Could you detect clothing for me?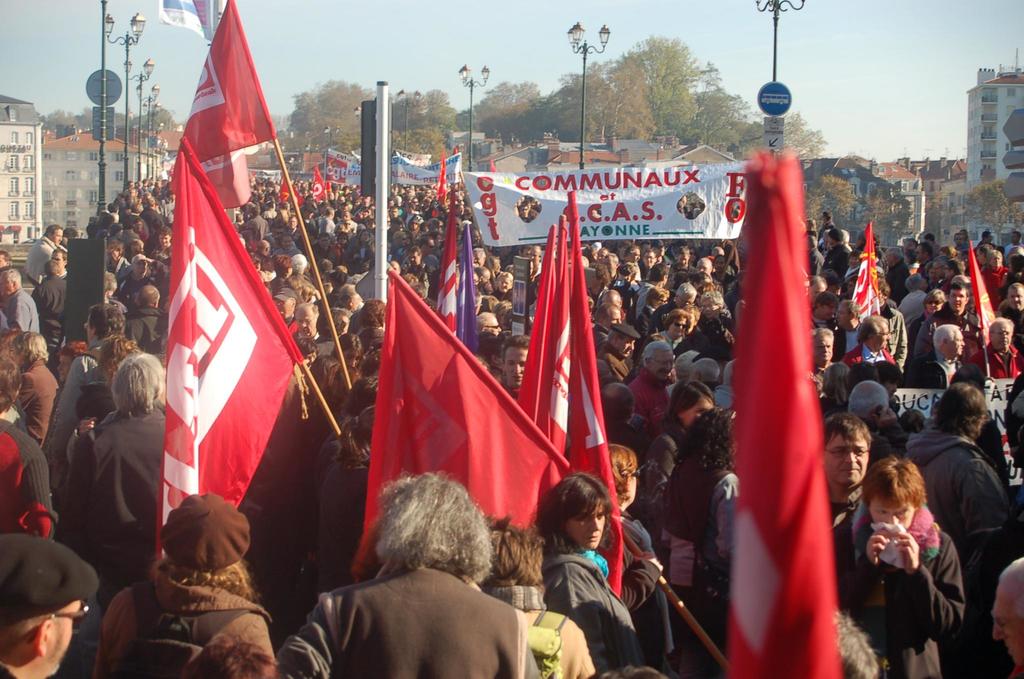
Detection result: (x1=4, y1=287, x2=38, y2=333).
